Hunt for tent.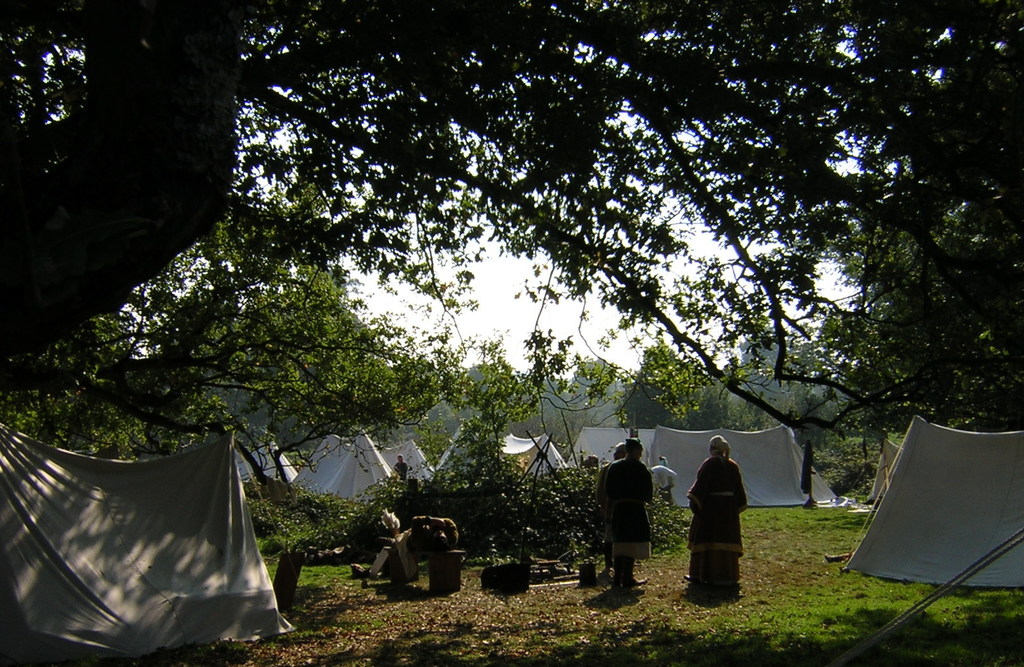
Hunted down at box=[325, 430, 394, 505].
